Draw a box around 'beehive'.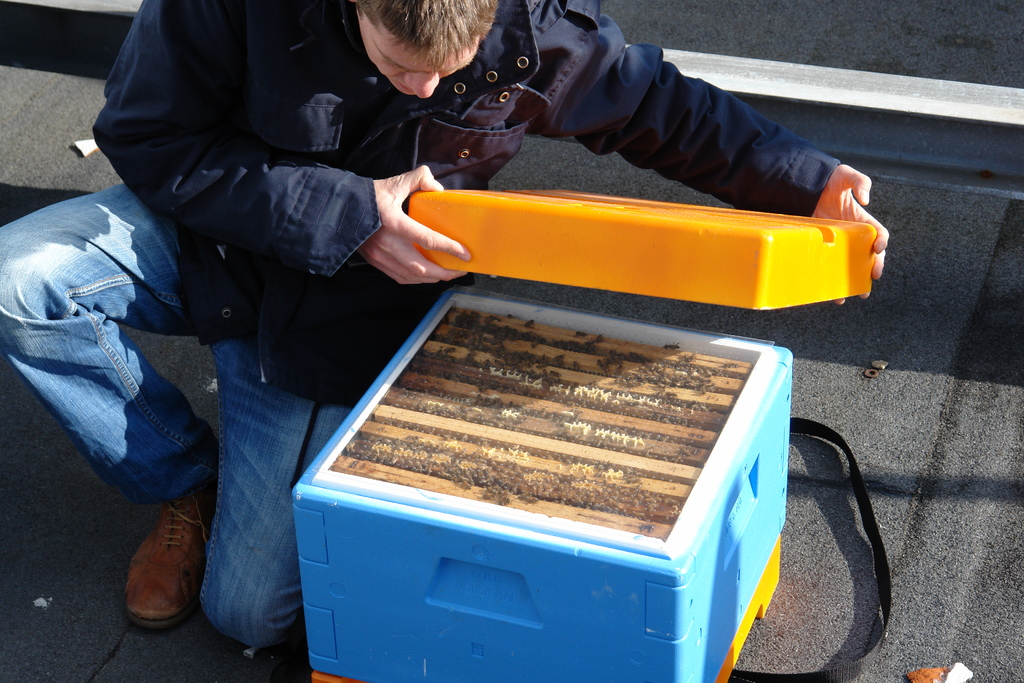
region(287, 283, 794, 682).
